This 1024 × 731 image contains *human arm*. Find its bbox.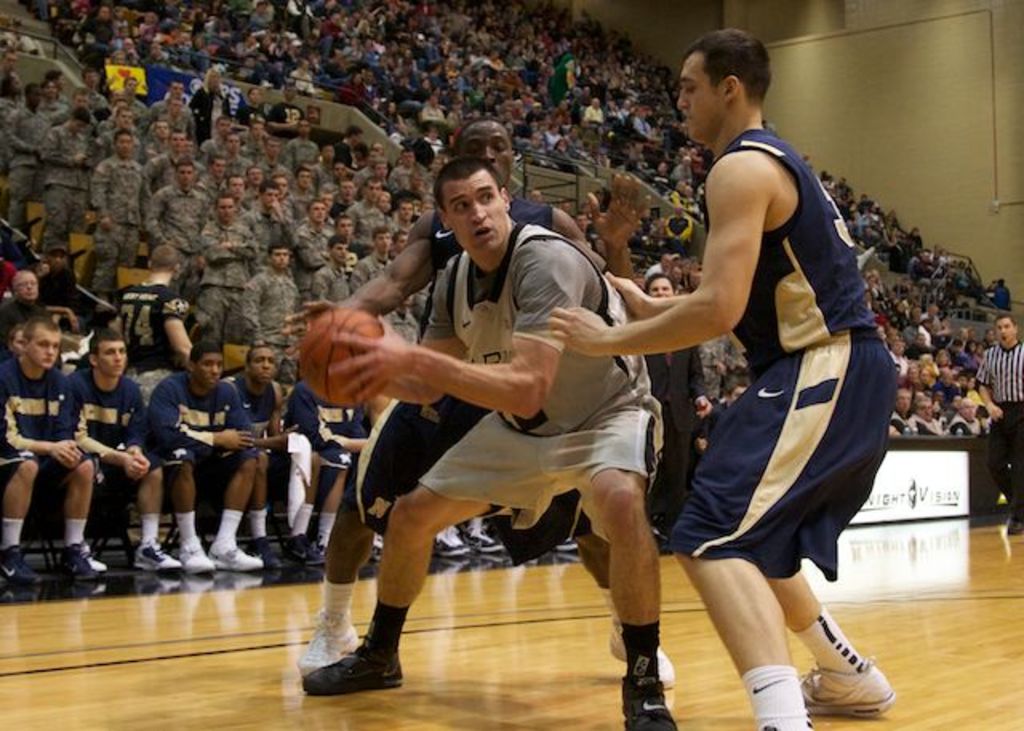
x1=125 y1=382 x2=152 y2=477.
